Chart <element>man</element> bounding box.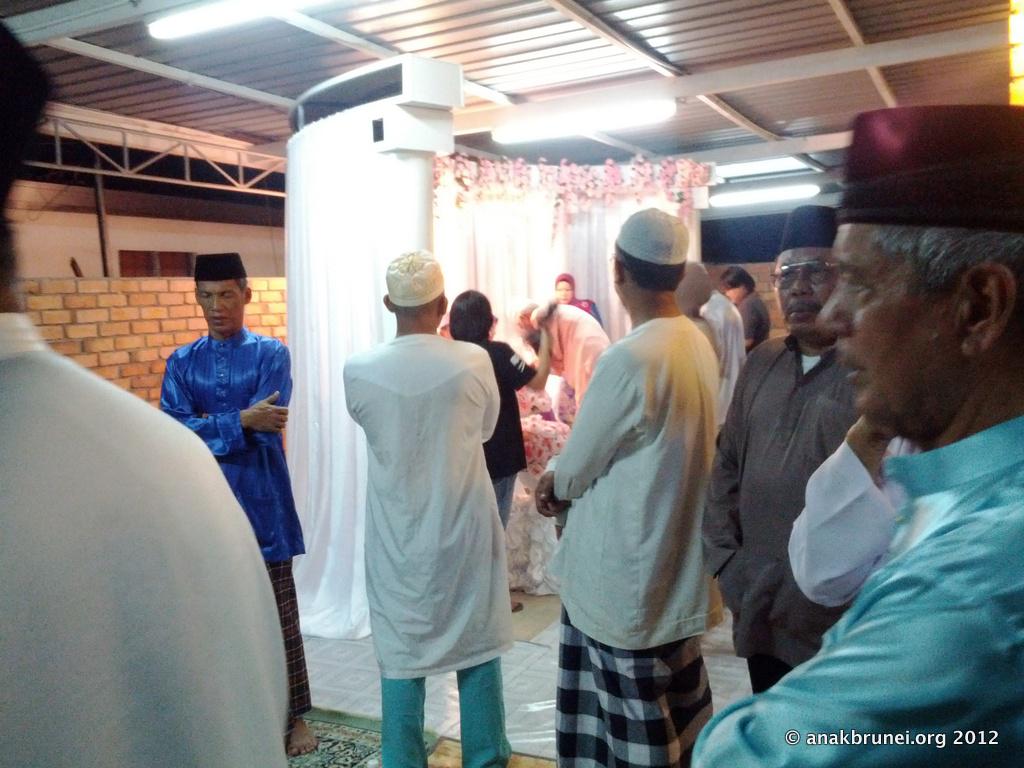
Charted: detection(152, 247, 305, 757).
